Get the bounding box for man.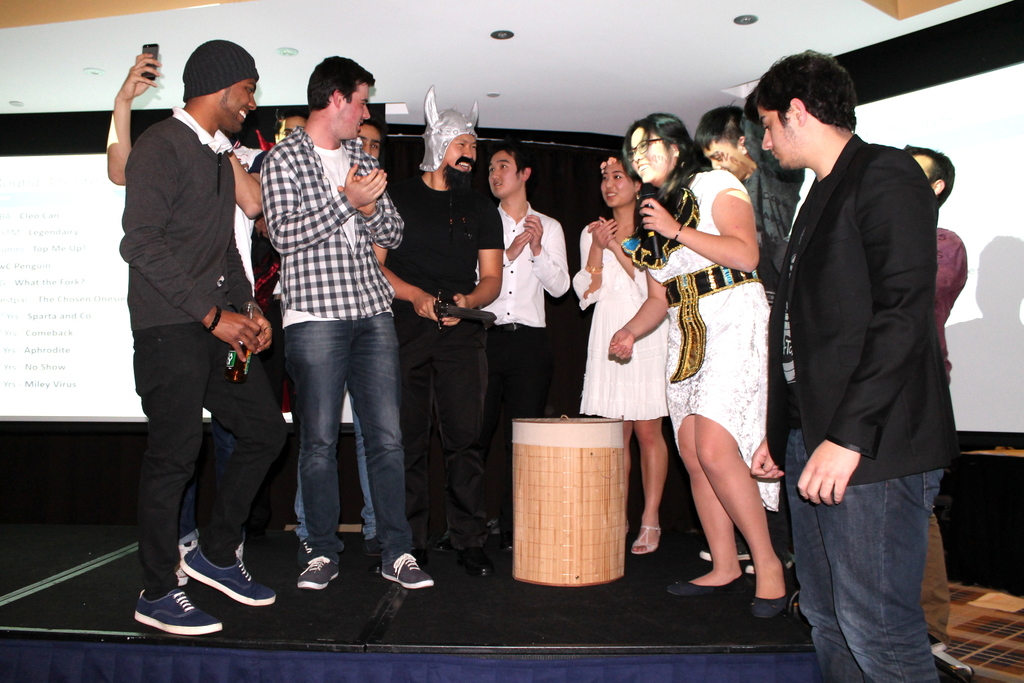
bbox(108, 51, 282, 589).
